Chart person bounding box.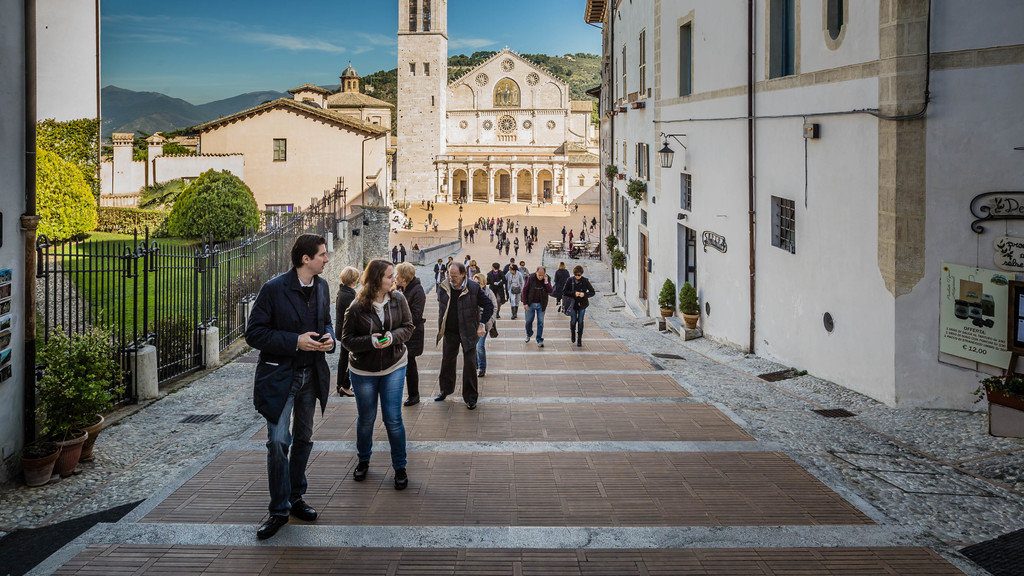
Charted: l=429, t=211, r=433, b=223.
